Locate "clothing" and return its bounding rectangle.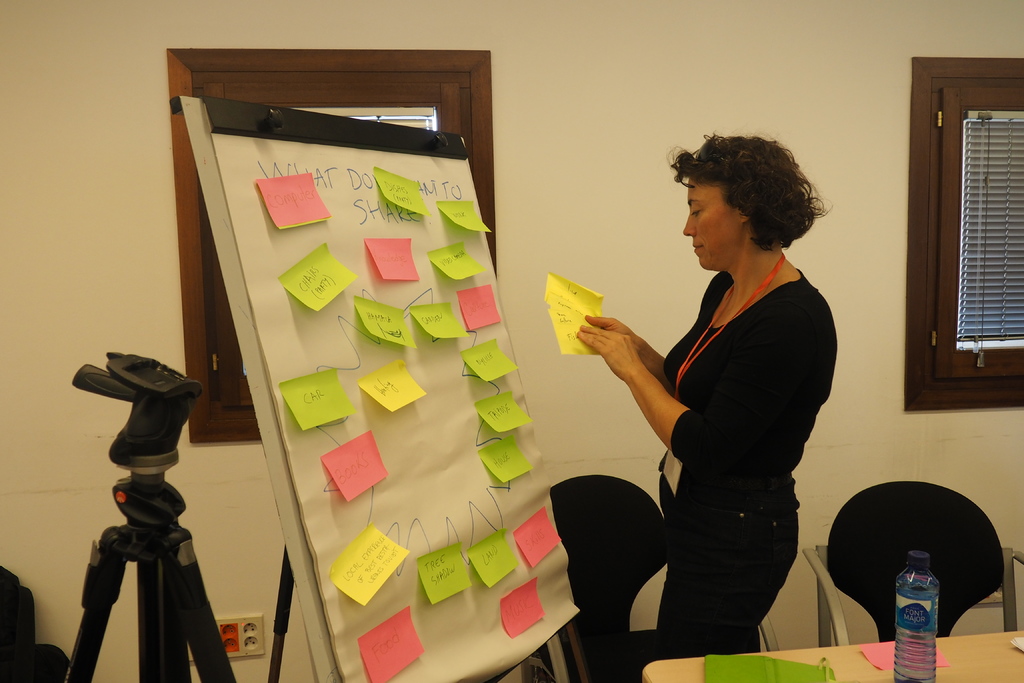
{"x1": 654, "y1": 264, "x2": 847, "y2": 668}.
